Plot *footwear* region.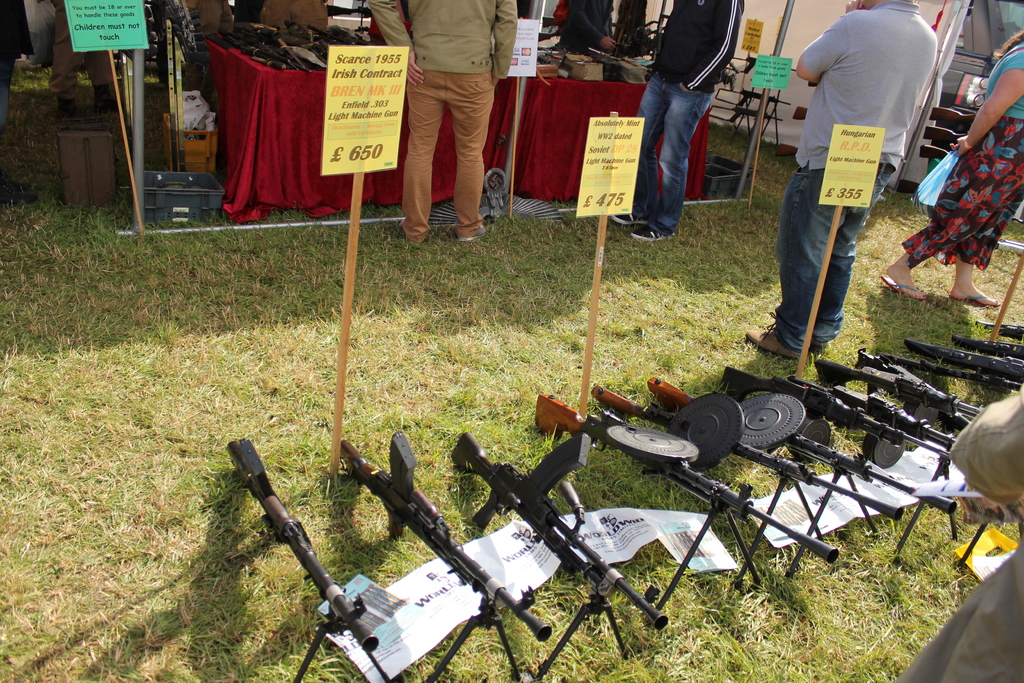
Plotted at l=628, t=223, r=673, b=241.
